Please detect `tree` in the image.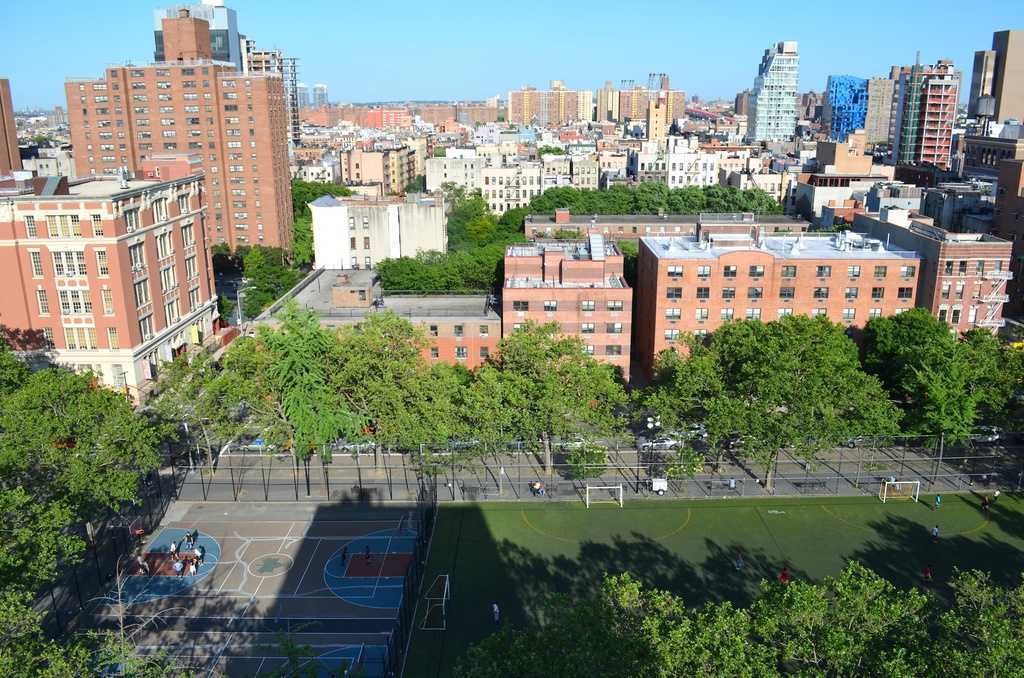
165 333 301 492.
